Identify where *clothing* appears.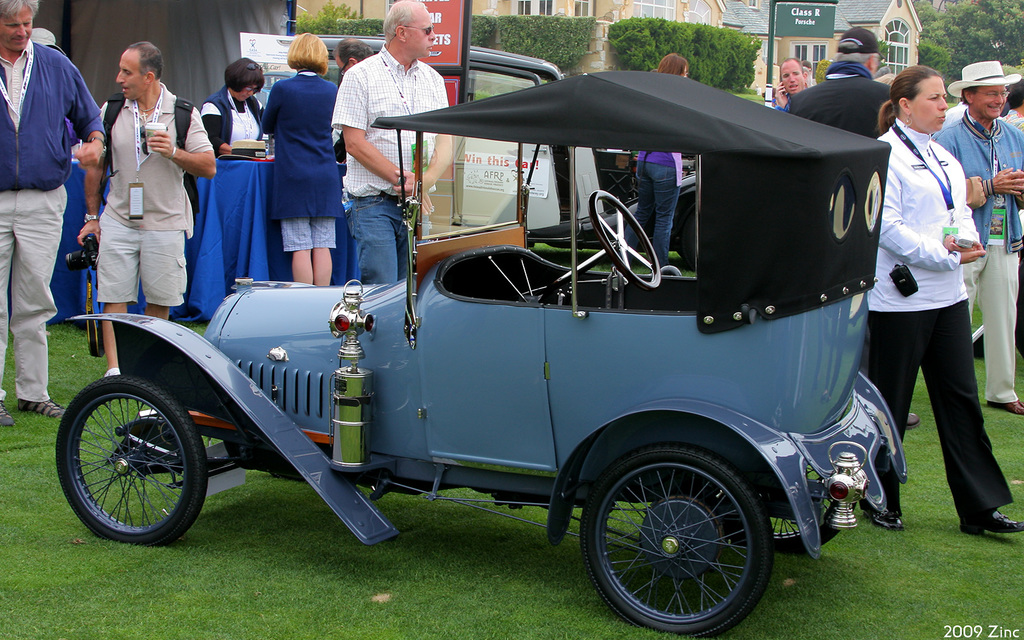
Appears at {"left": 264, "top": 72, "right": 339, "bottom": 246}.
